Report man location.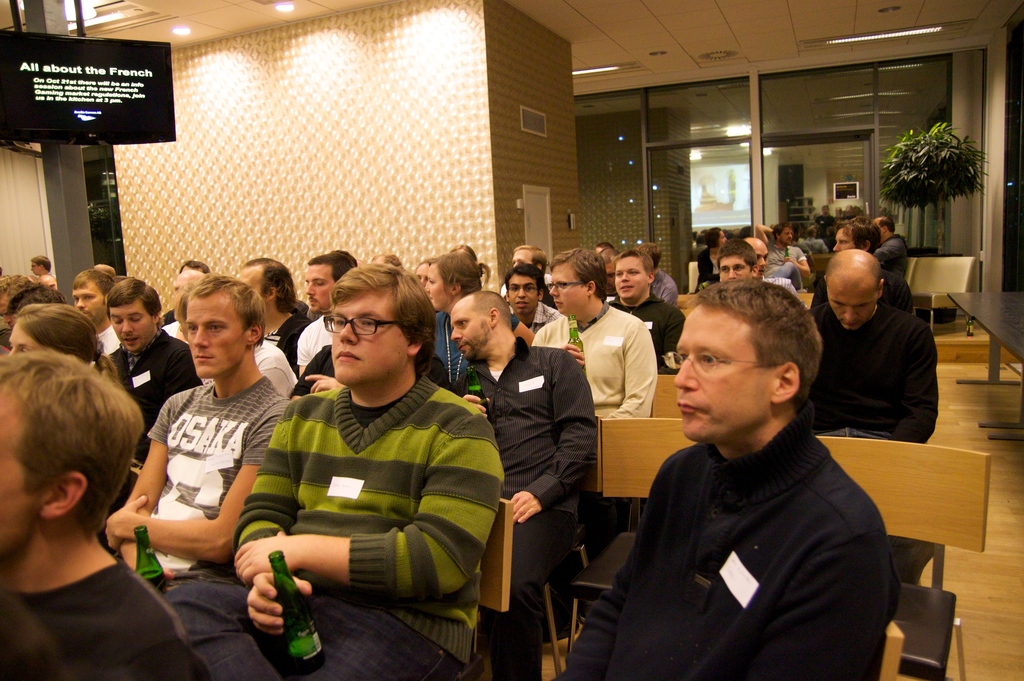
Report: crop(454, 284, 593, 680).
